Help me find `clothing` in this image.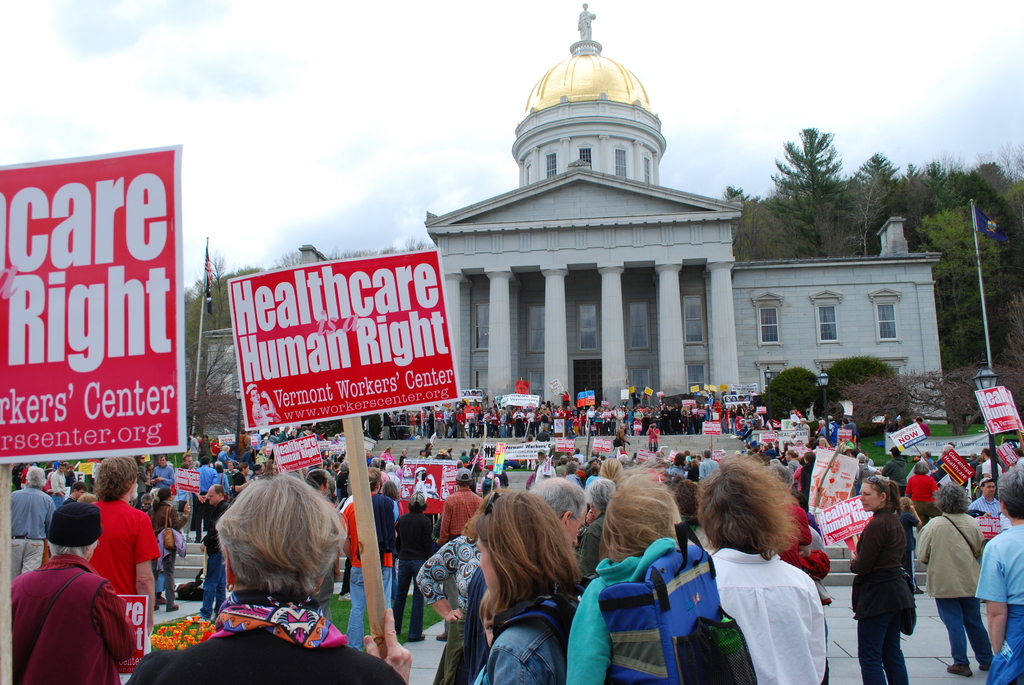
Found it: select_region(473, 445, 476, 455).
